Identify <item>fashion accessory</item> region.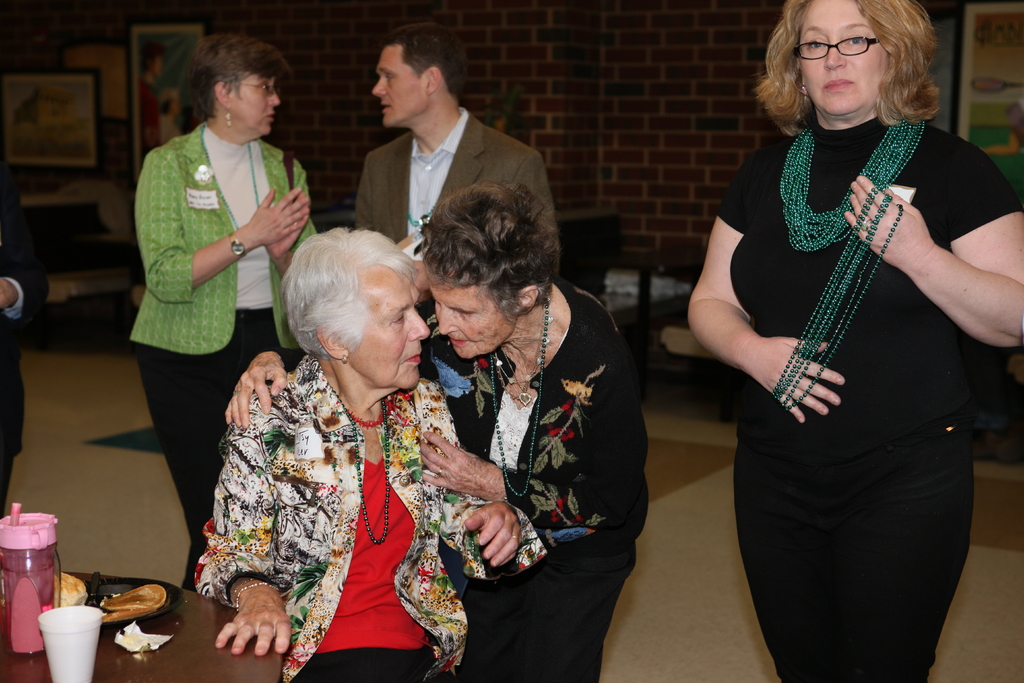
Region: box(778, 122, 930, 251).
